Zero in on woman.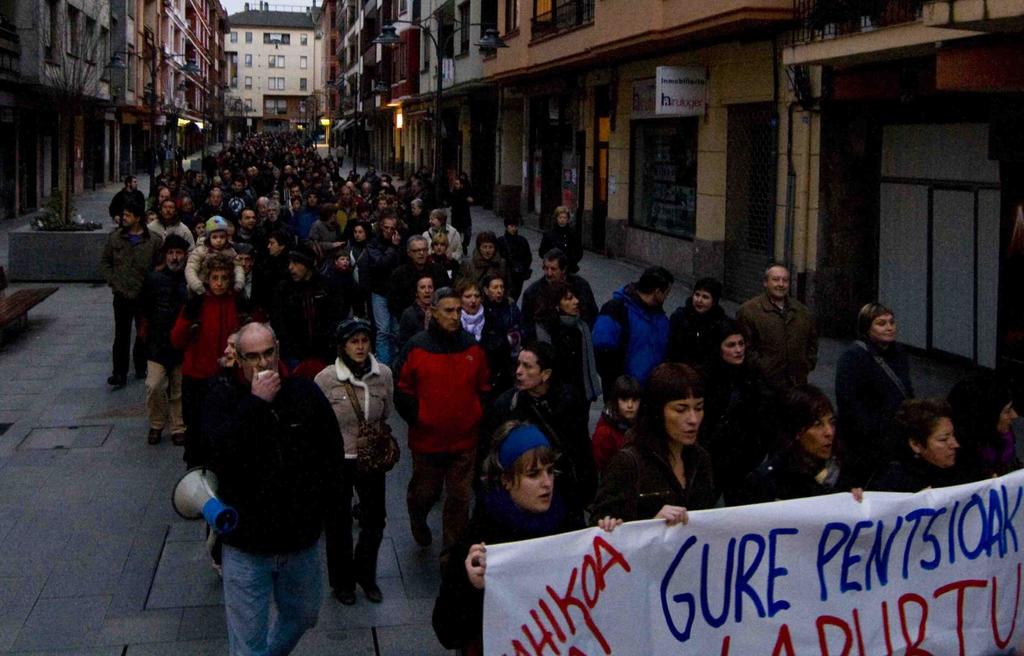
Zeroed in: [489, 340, 591, 477].
